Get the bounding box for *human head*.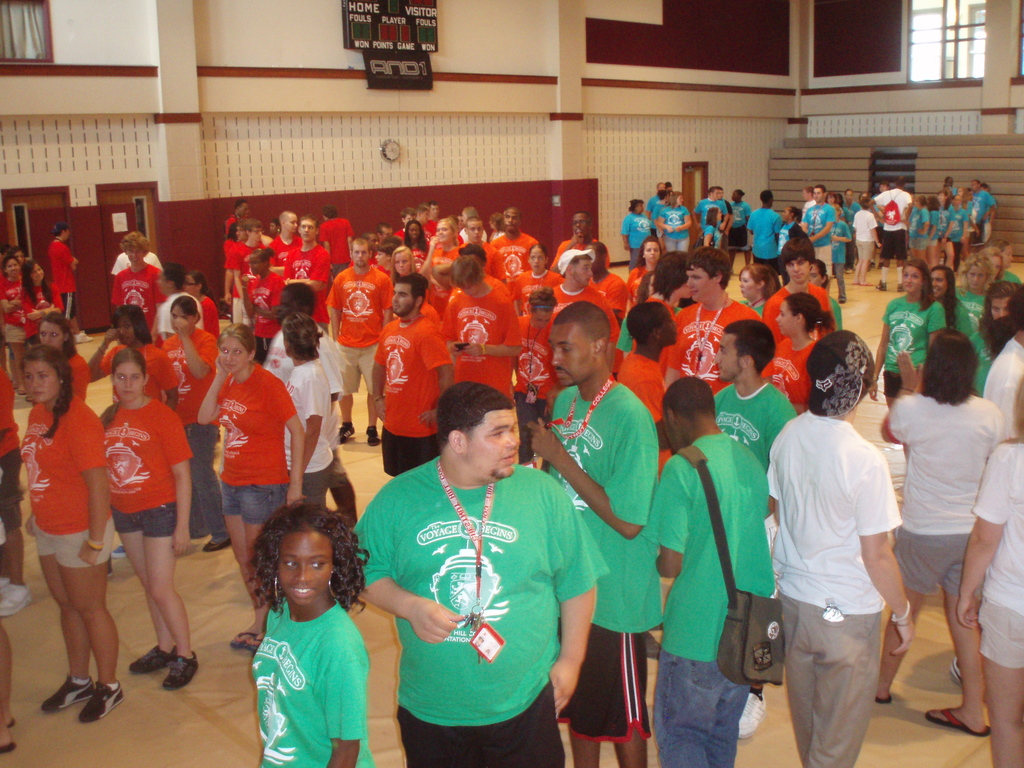
pyautogui.locateOnScreen(781, 232, 817, 282).
